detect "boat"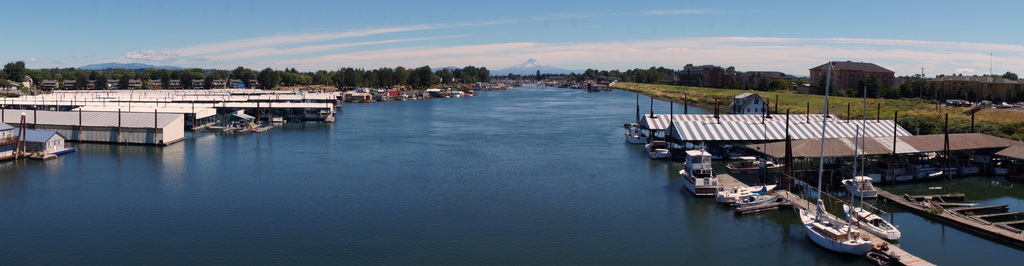
719:181:778:208
